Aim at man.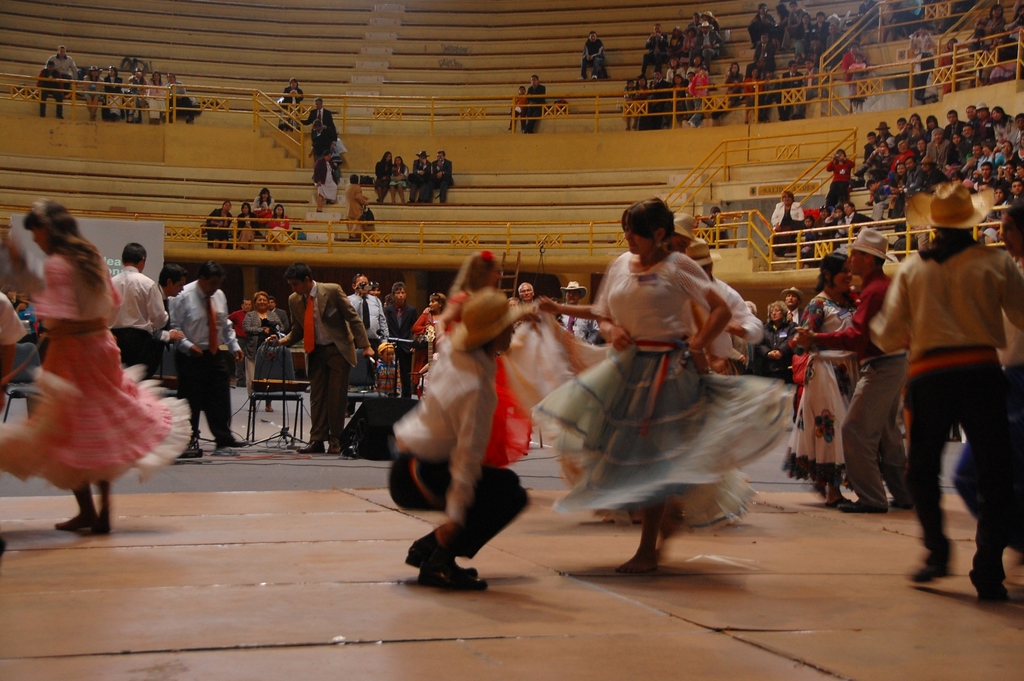
Aimed at BBox(774, 283, 805, 328).
